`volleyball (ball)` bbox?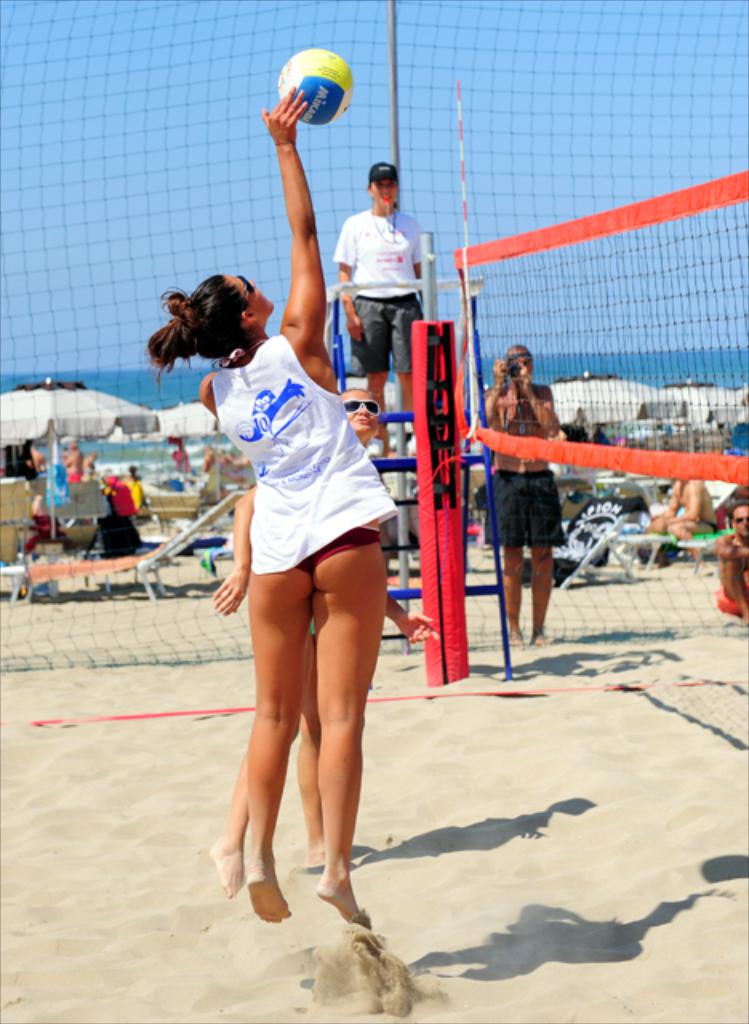
277:43:355:125
